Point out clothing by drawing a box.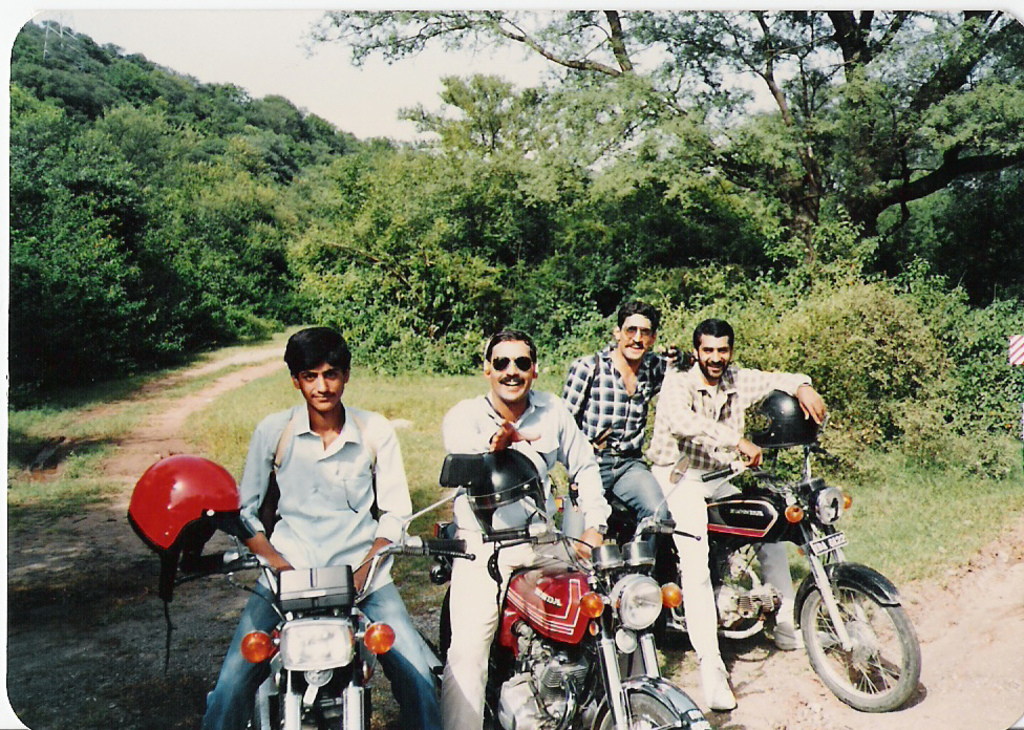
region(641, 352, 812, 699).
